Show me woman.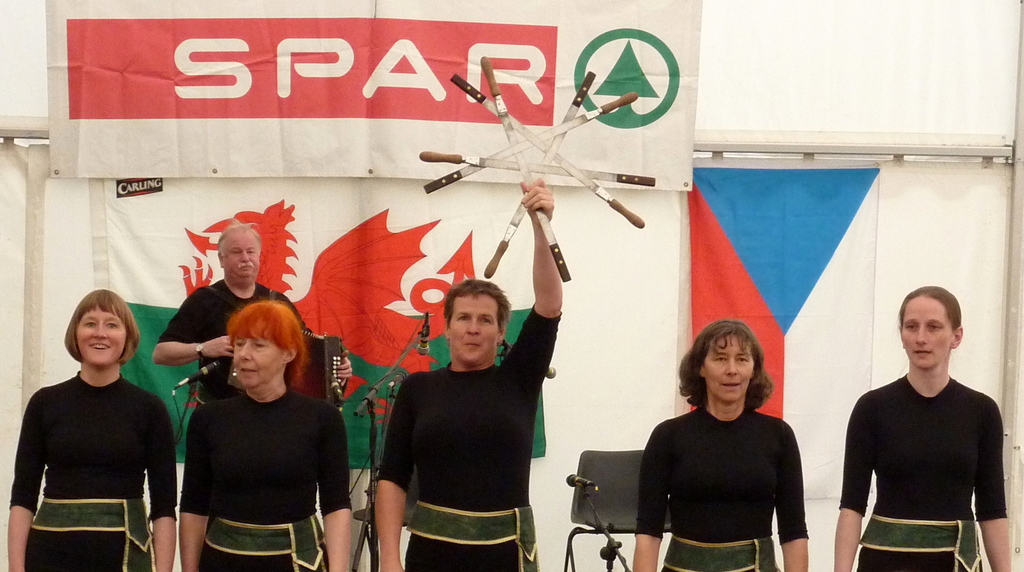
woman is here: bbox(628, 323, 808, 571).
